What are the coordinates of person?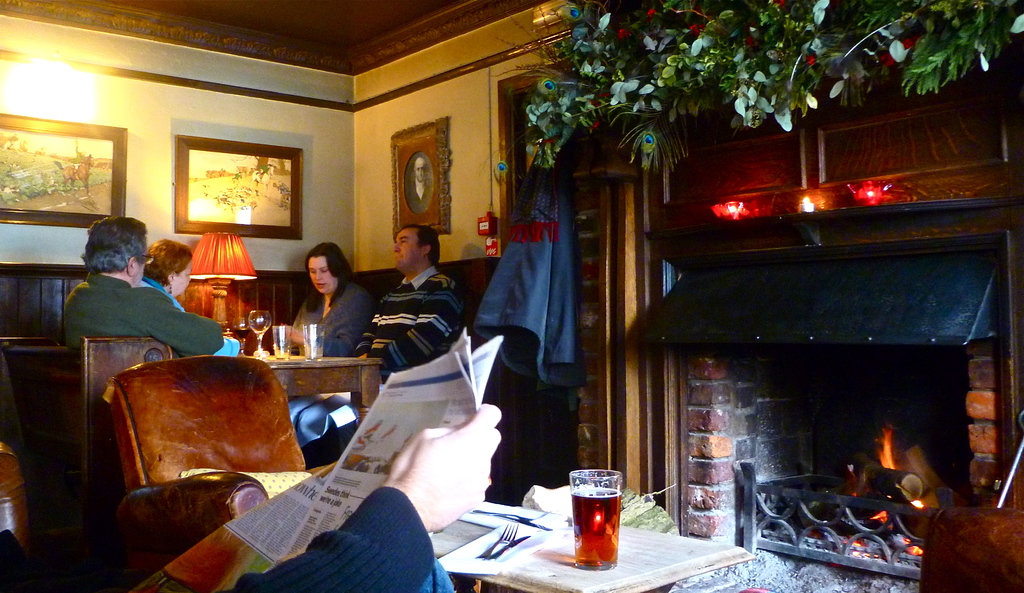
364/230/474/376.
